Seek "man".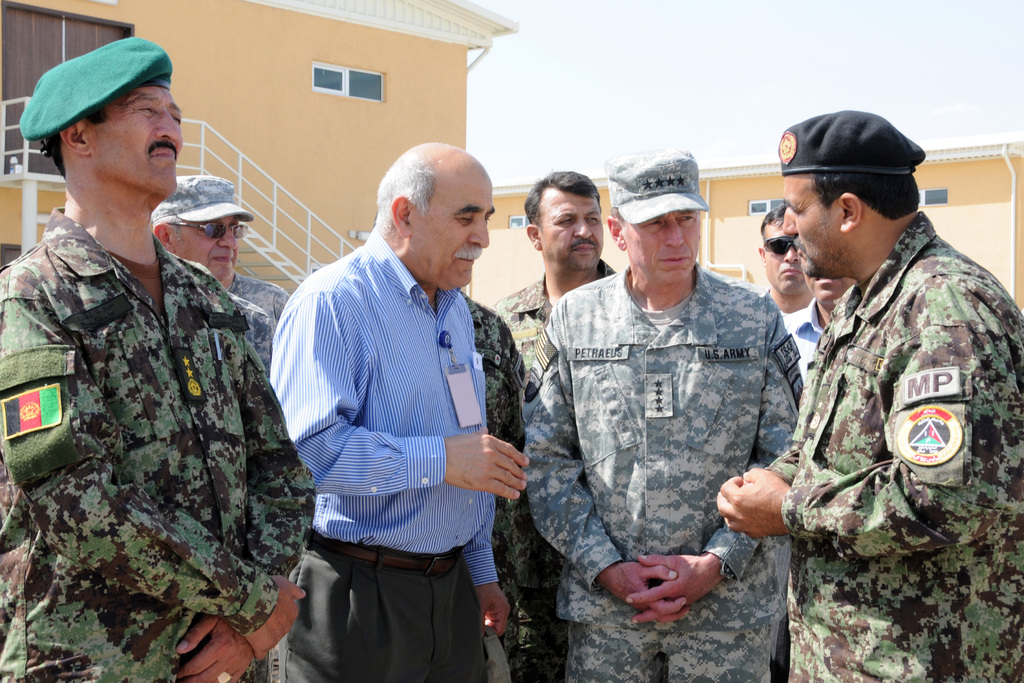
region(781, 267, 860, 366).
